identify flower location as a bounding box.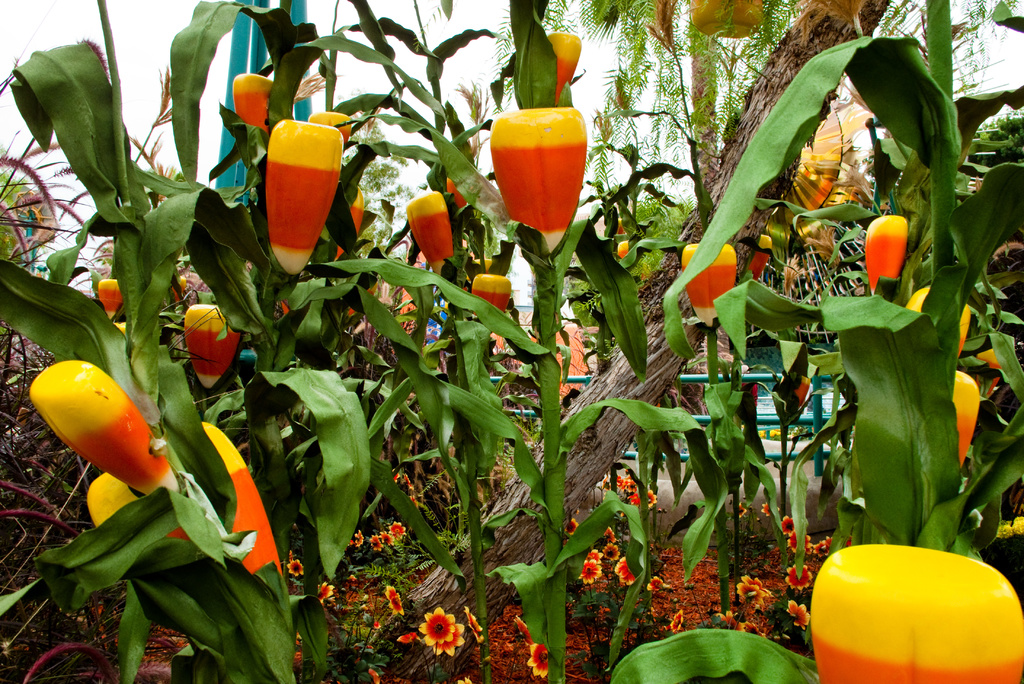
(618,562,631,595).
